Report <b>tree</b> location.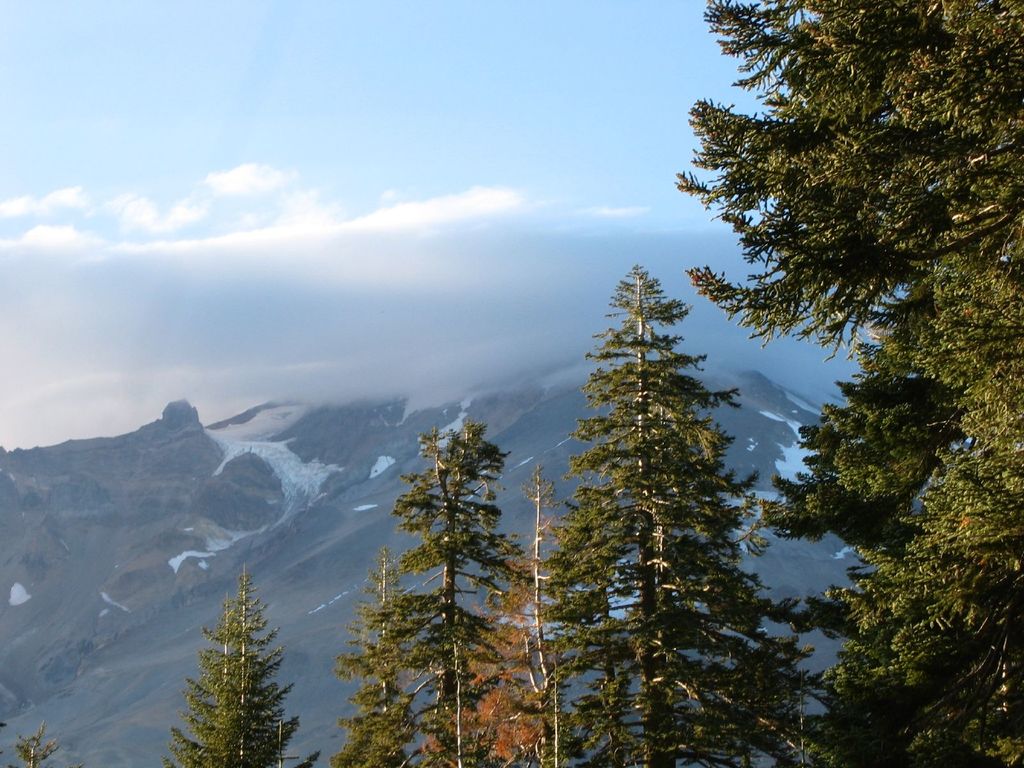
Report: x1=539, y1=231, x2=782, y2=728.
